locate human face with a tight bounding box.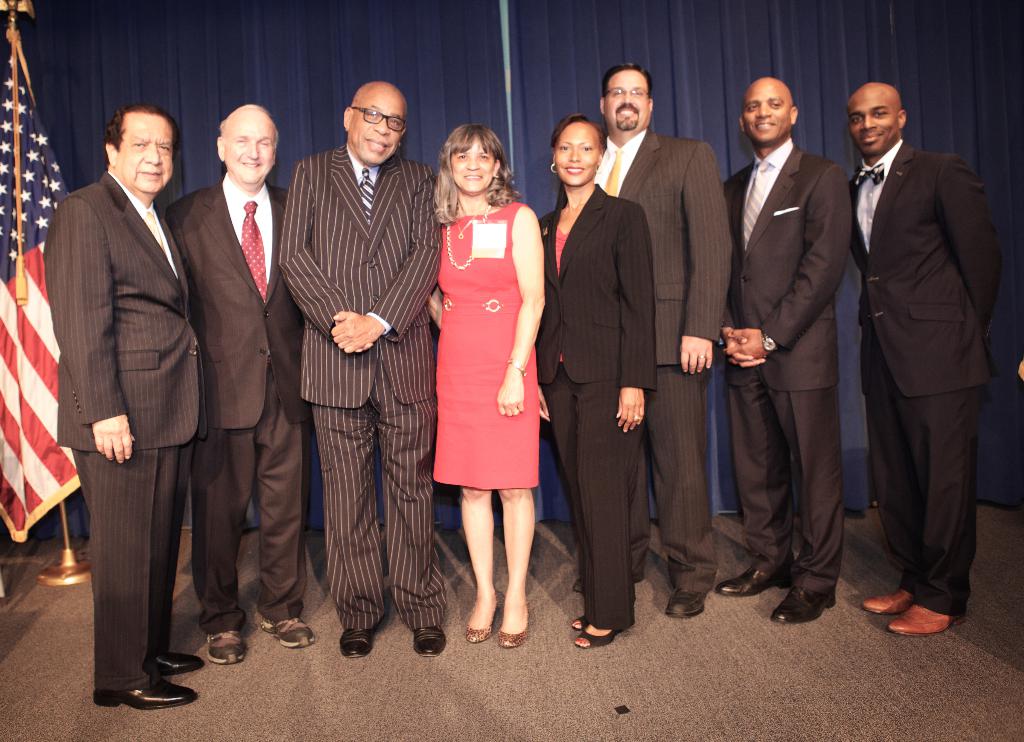
[849,89,900,157].
